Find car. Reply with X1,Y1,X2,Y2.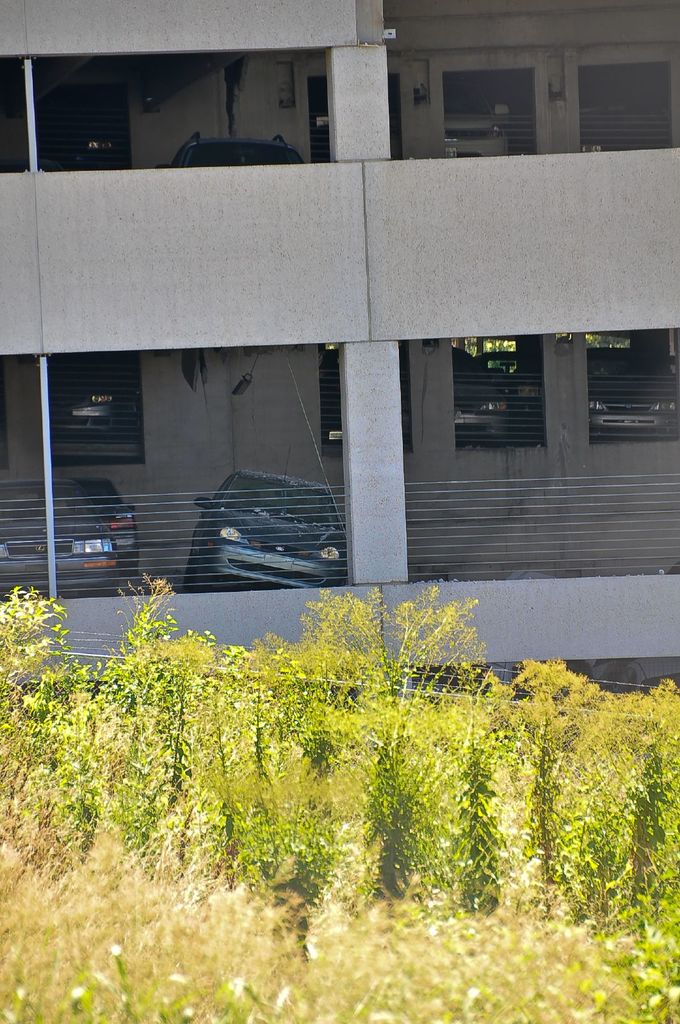
595,333,679,456.
